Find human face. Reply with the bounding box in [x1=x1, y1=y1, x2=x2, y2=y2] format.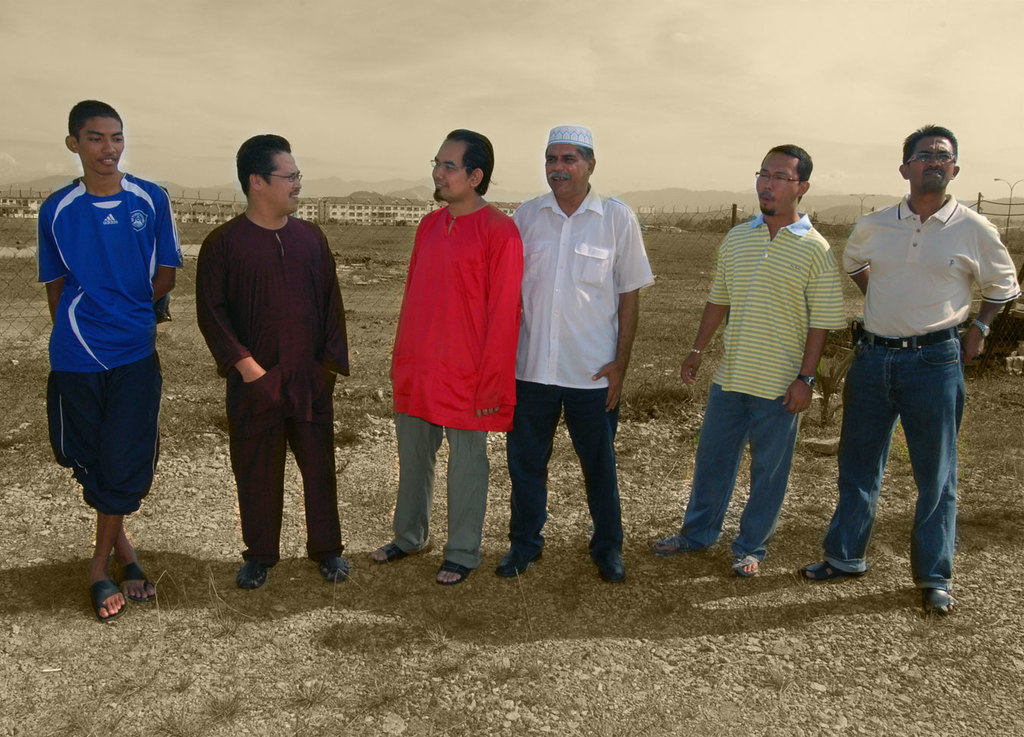
[x1=544, y1=136, x2=587, y2=199].
